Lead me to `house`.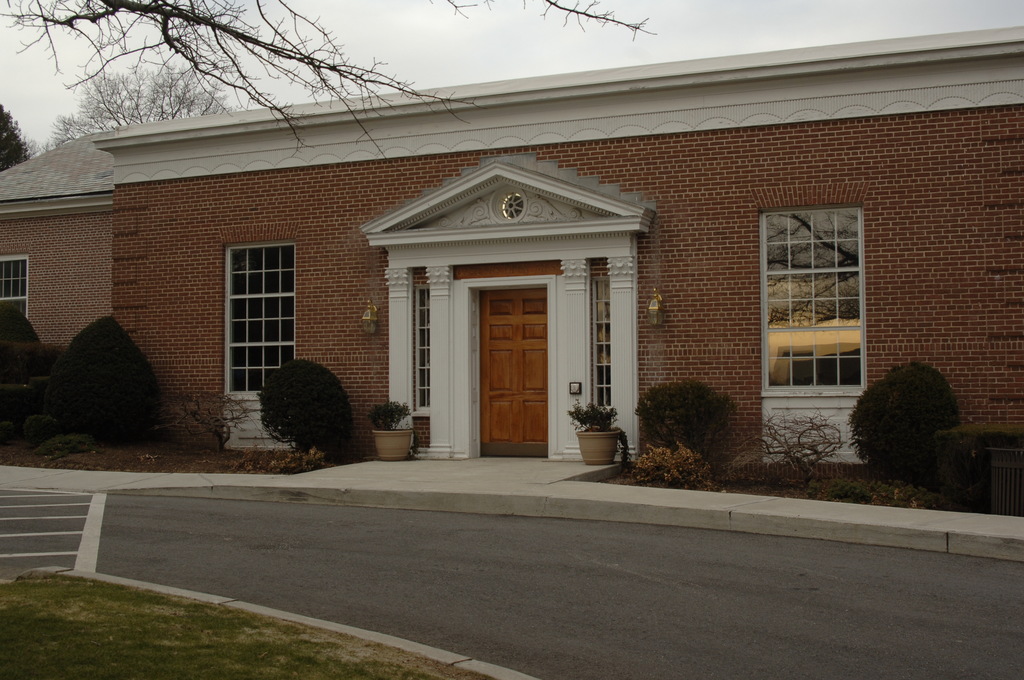
Lead to 0, 127, 111, 361.
